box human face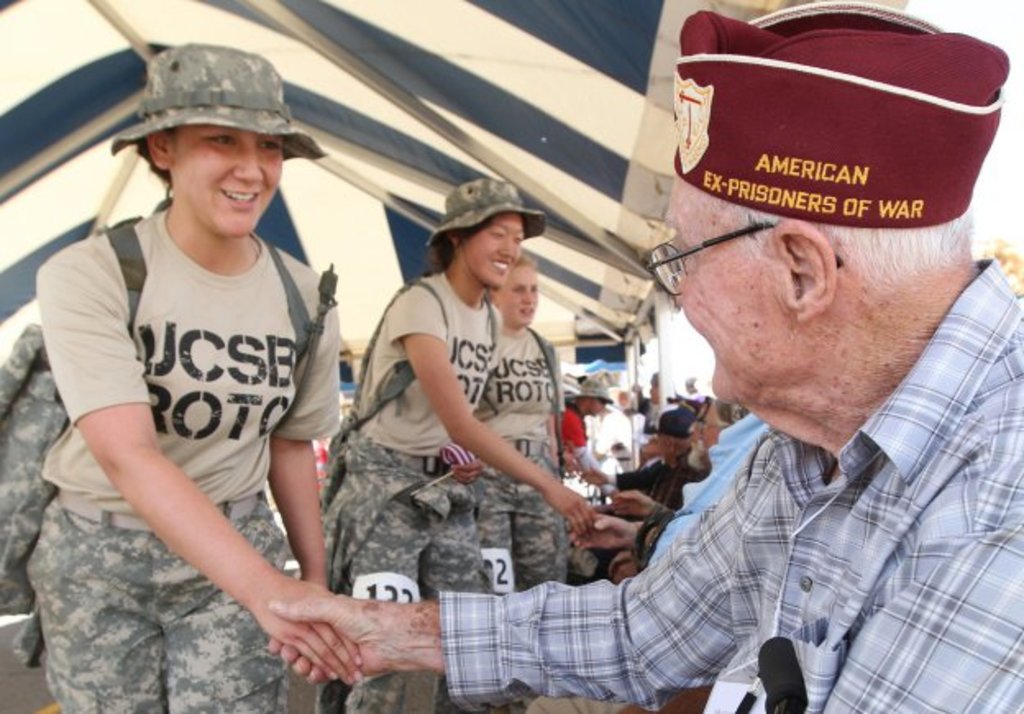
[645, 373, 661, 410]
